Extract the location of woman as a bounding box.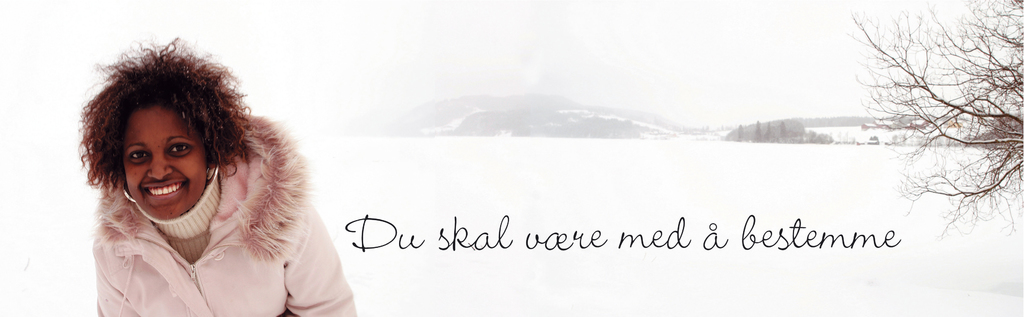
56 42 376 316.
